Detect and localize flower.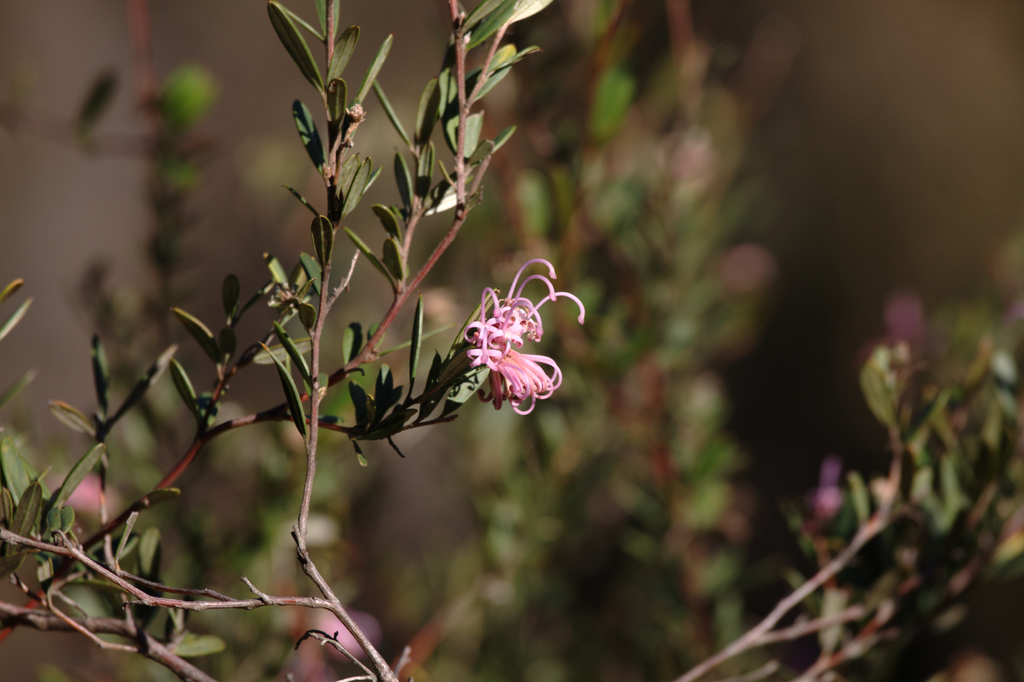
Localized at pyautogui.locateOnScreen(444, 266, 576, 430).
